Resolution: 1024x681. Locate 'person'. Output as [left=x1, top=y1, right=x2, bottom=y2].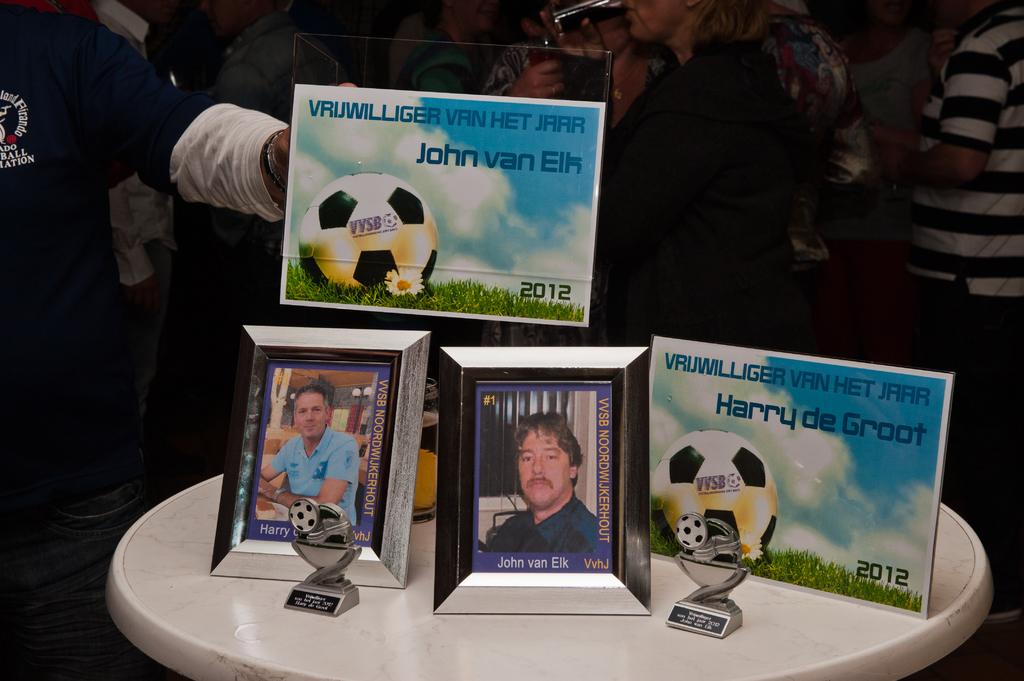
[left=850, top=0, right=1023, bottom=584].
